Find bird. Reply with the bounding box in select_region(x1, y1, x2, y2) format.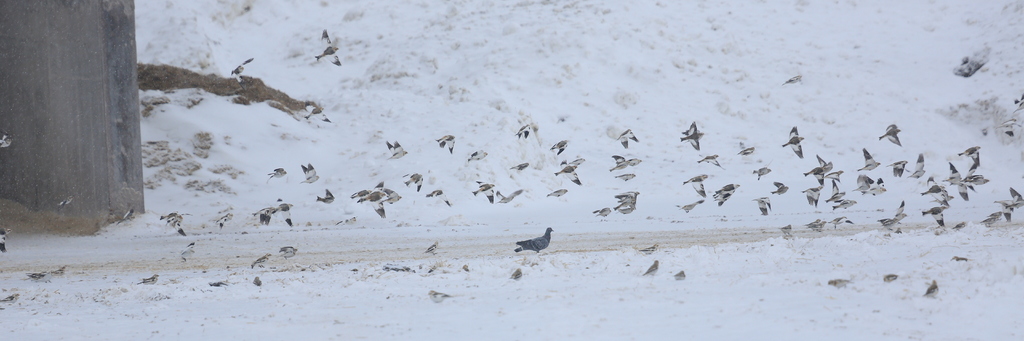
select_region(308, 97, 325, 120).
